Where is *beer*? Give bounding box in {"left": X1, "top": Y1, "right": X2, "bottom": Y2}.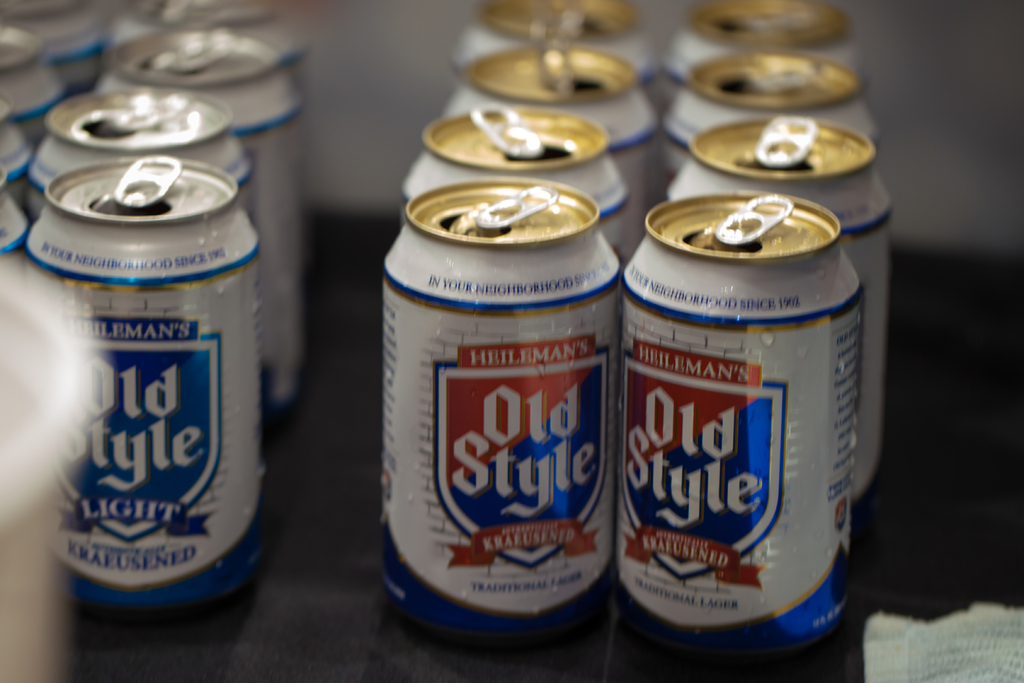
{"left": 453, "top": 0, "right": 655, "bottom": 67}.
